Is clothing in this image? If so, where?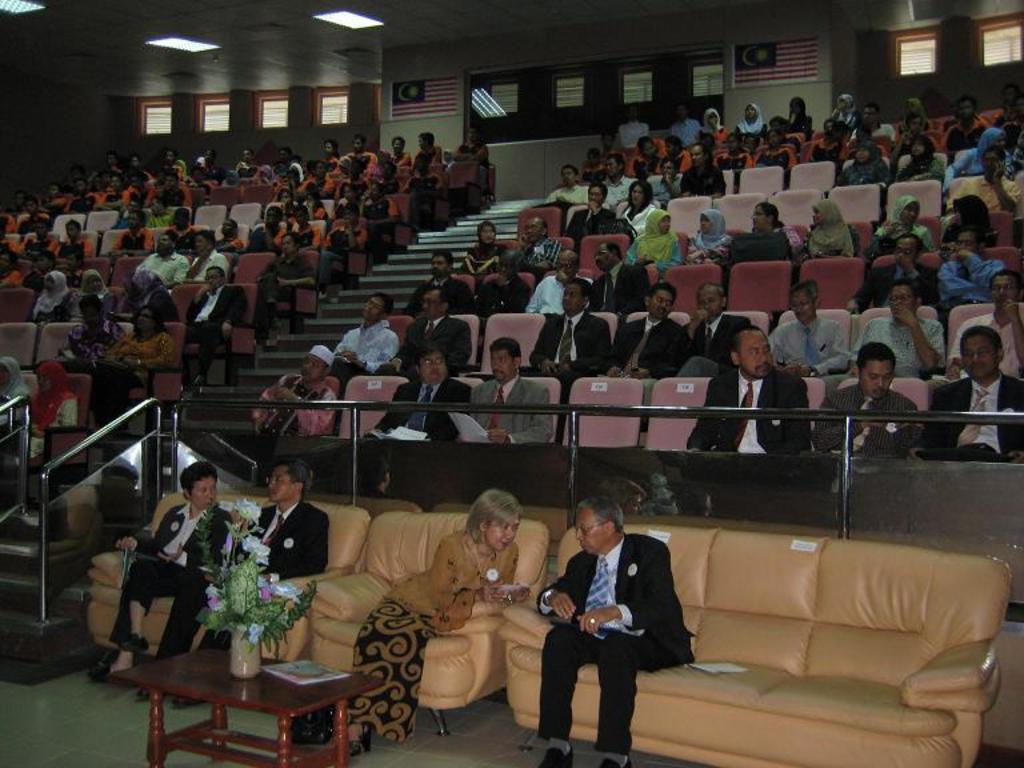
Yes, at (left=920, top=367, right=1021, bottom=457).
